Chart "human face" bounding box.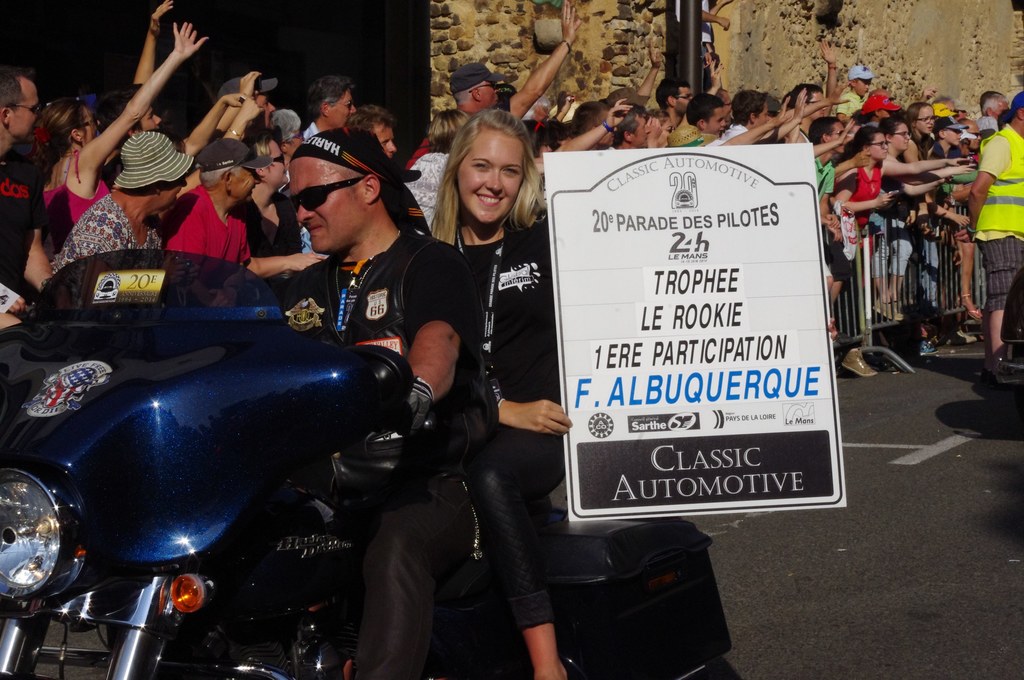
Charted: <bbox>917, 102, 934, 135</bbox>.
